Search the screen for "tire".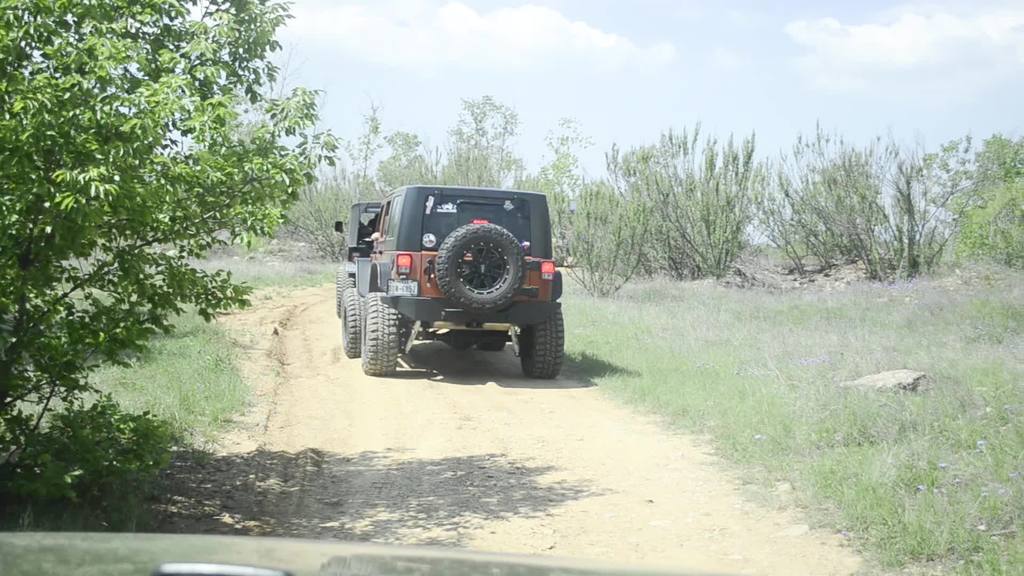
Found at (437,223,526,314).
